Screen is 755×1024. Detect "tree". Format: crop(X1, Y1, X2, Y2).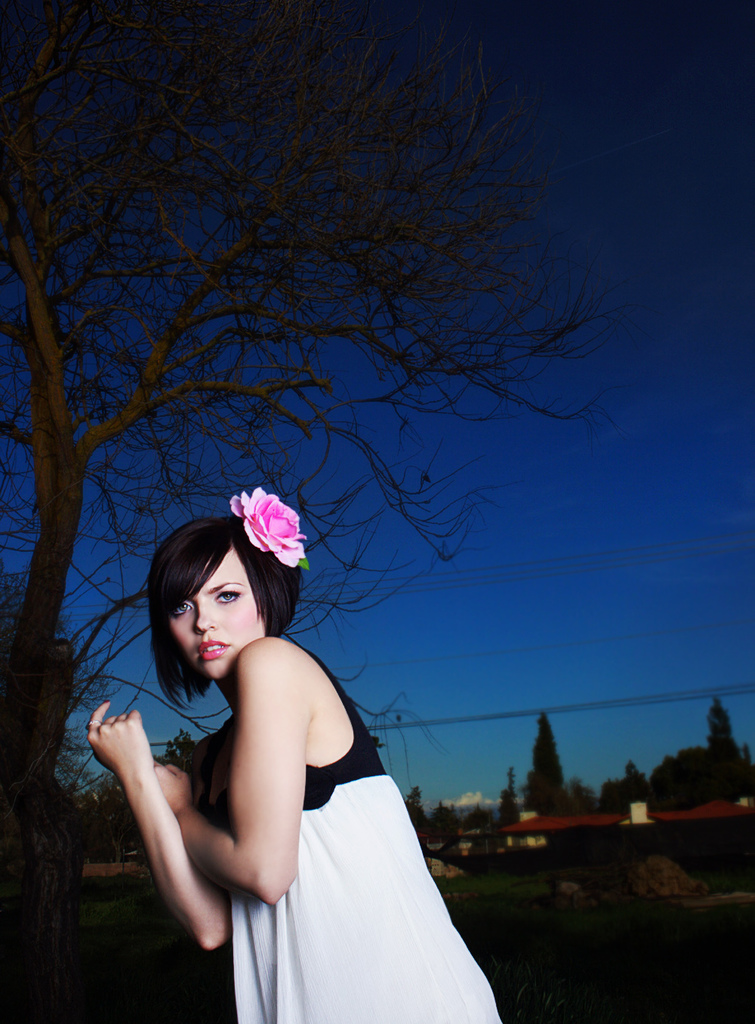
crop(431, 801, 459, 841).
